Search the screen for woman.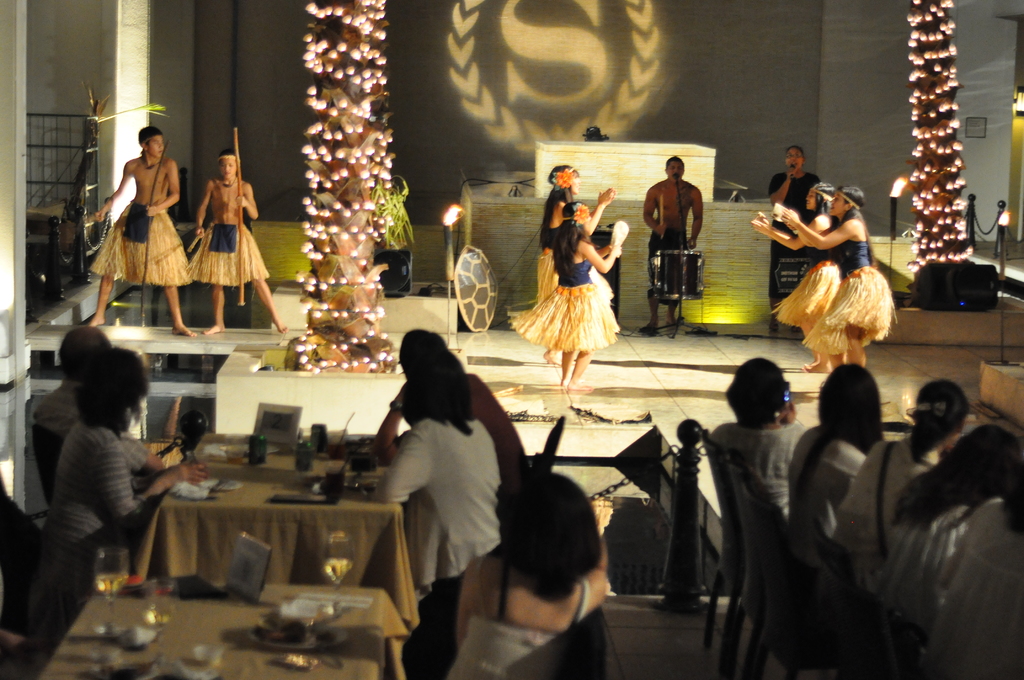
Found at (left=535, top=168, right=618, bottom=363).
